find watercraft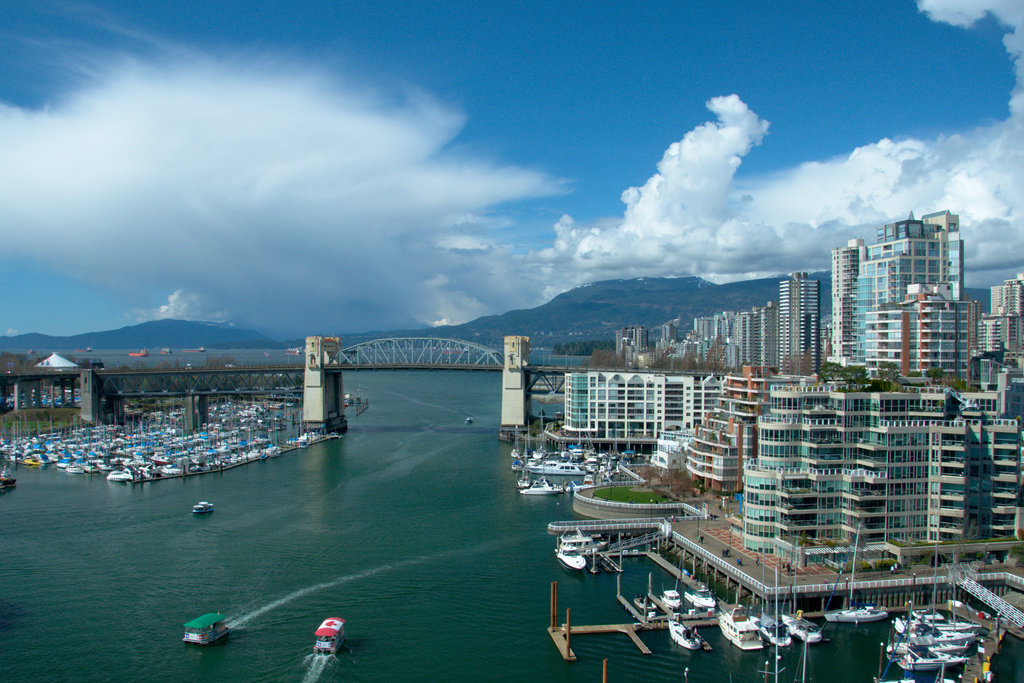
pyautogui.locateOnScreen(559, 542, 586, 568)
